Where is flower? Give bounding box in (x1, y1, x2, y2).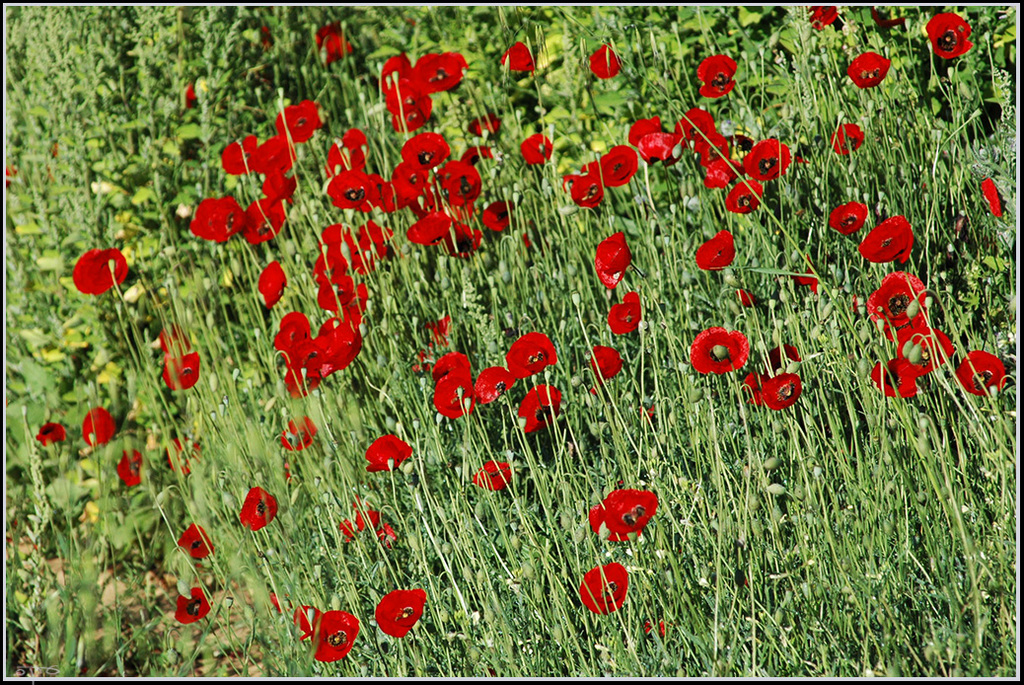
(743, 134, 790, 187).
